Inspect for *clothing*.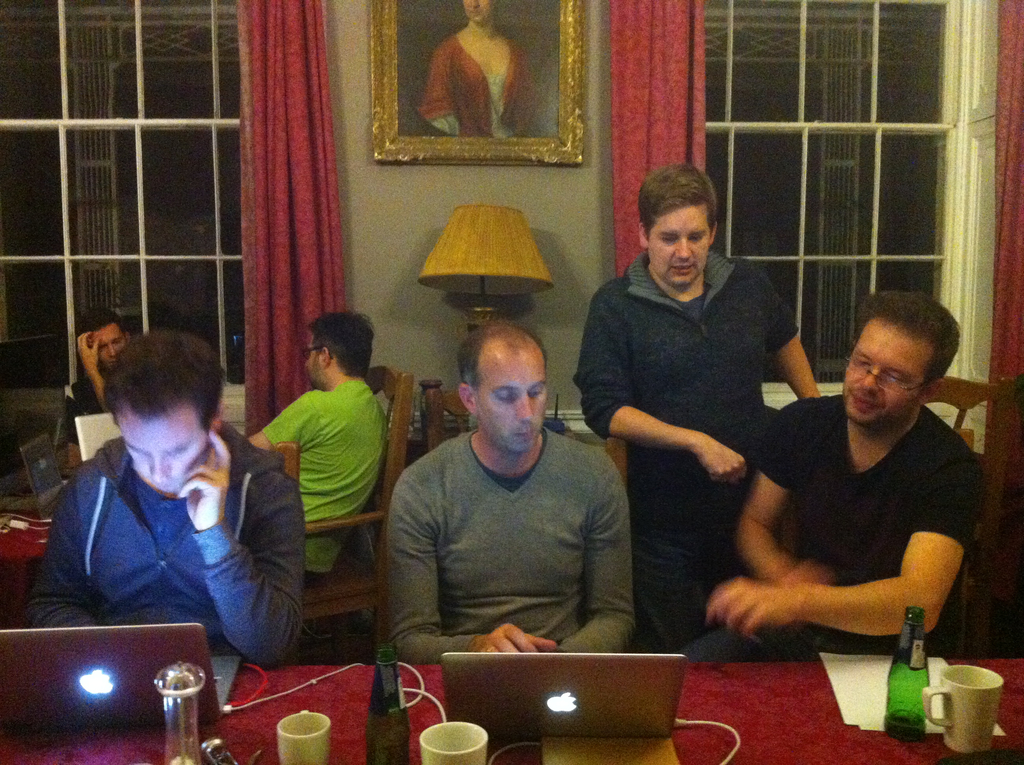
Inspection: select_region(386, 430, 635, 667).
